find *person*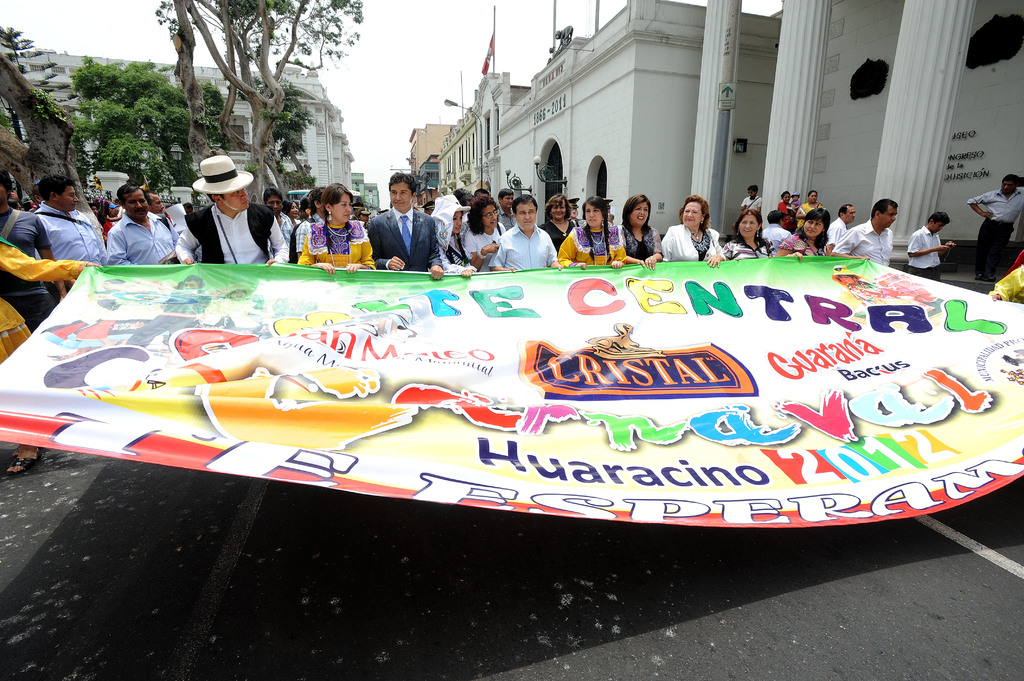
176,157,261,262
